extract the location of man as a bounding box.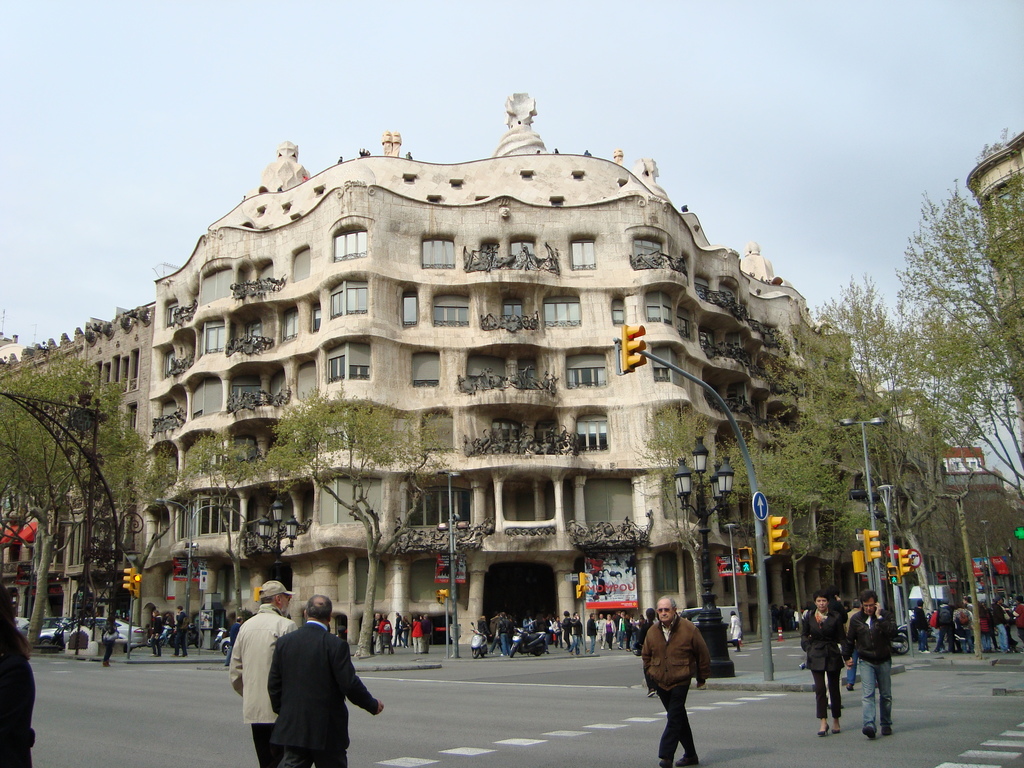
[left=582, top=612, right=599, bottom=657].
